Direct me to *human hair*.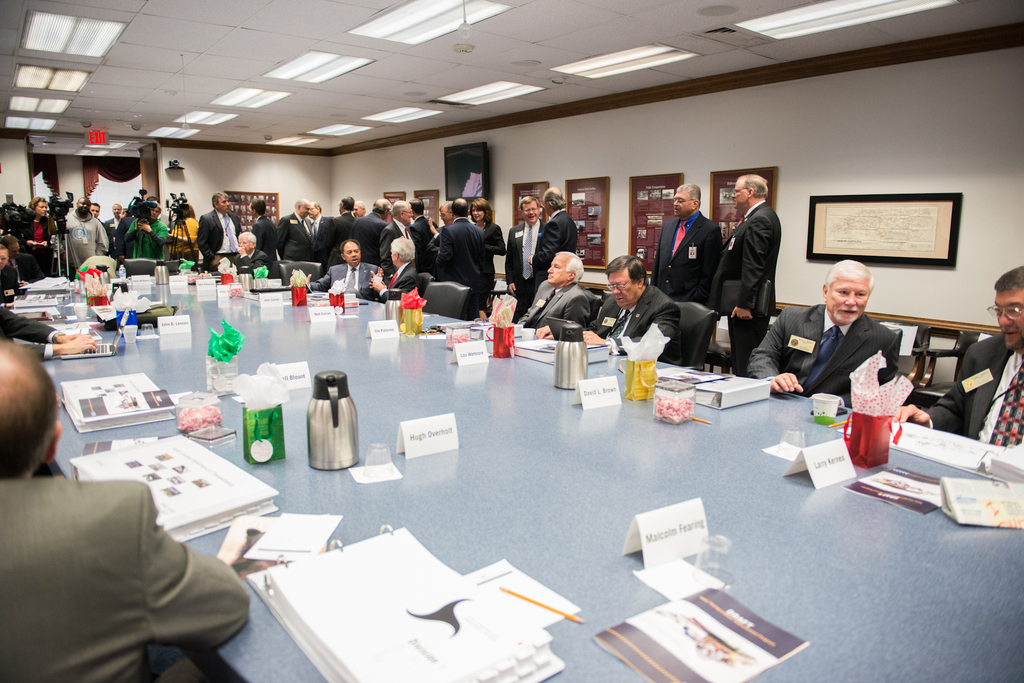
Direction: select_region(390, 200, 408, 218).
